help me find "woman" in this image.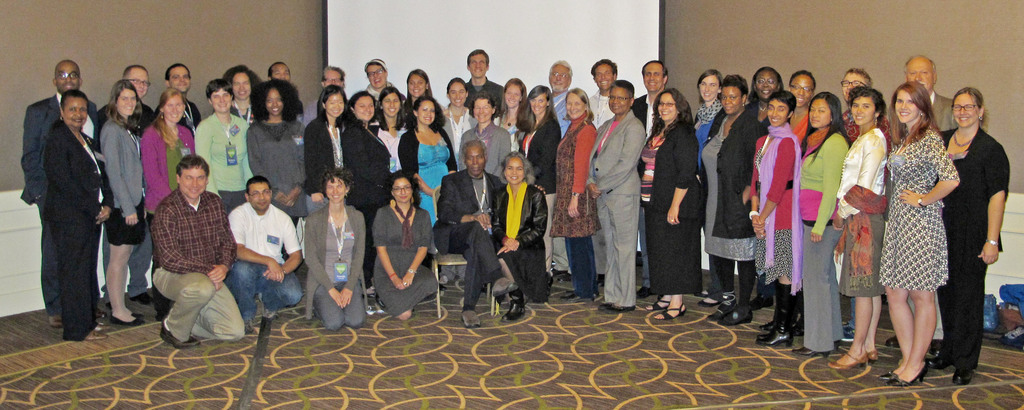
Found it: 97:81:148:326.
